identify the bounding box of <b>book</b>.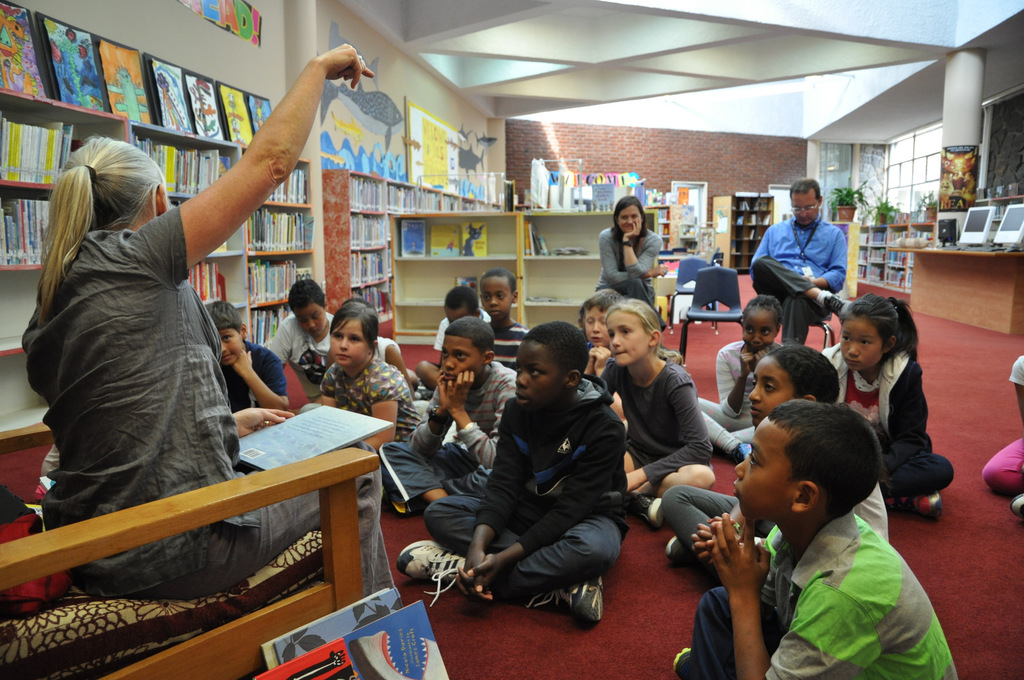
[253,601,451,679].
